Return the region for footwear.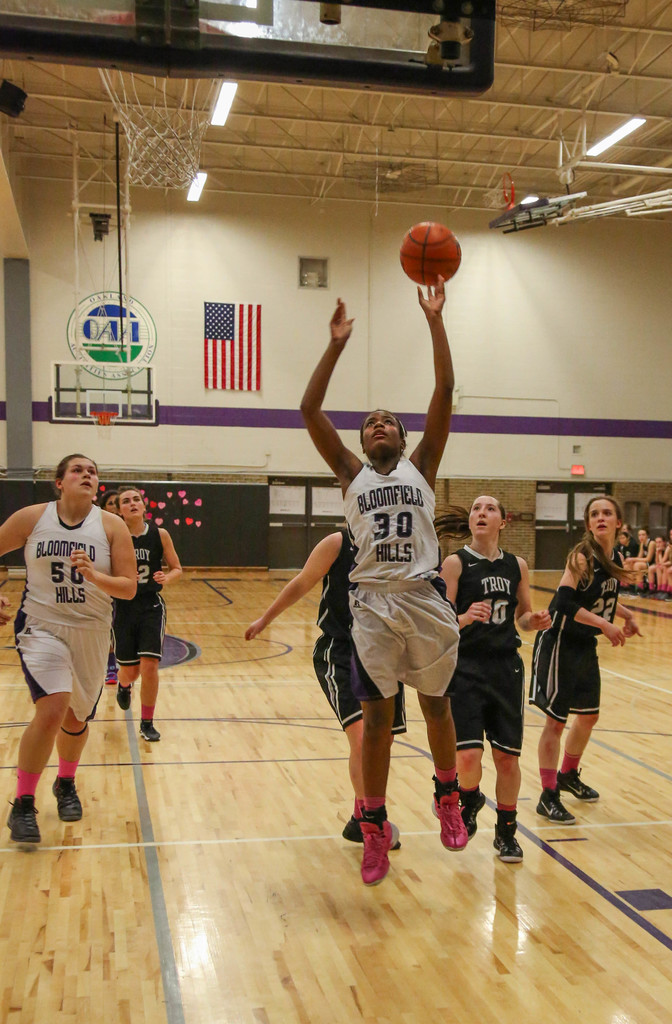
detection(663, 592, 670, 604).
